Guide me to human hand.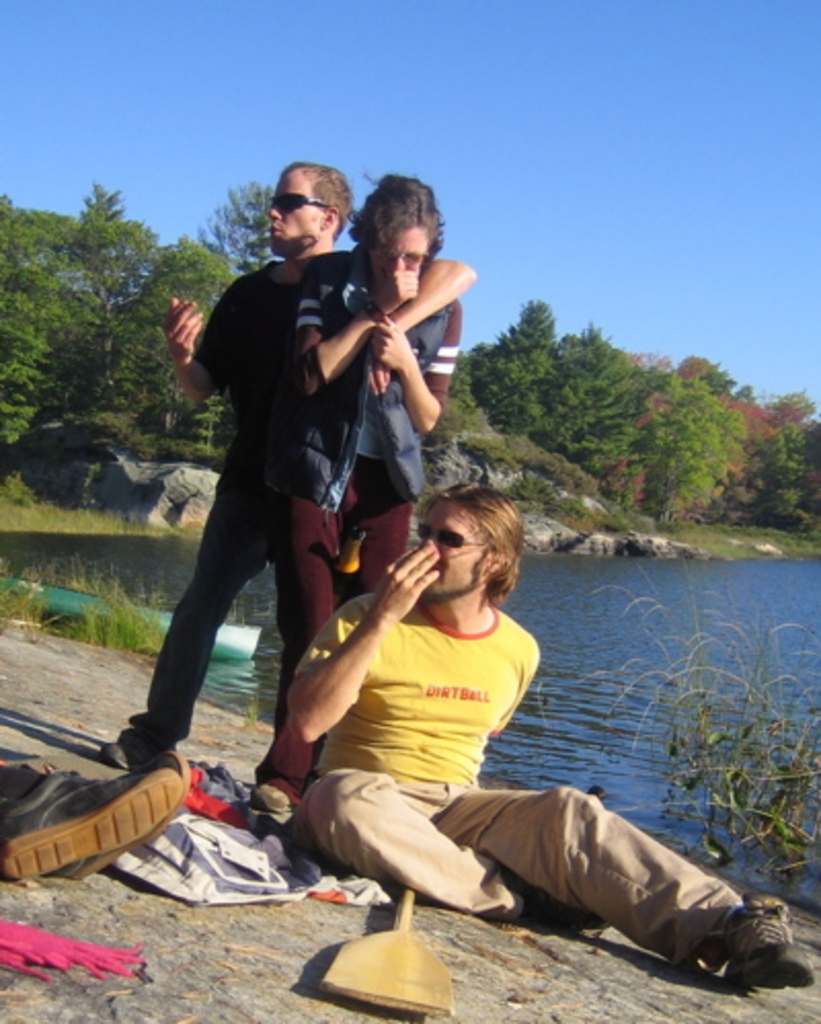
Guidance: select_region(372, 536, 445, 632).
